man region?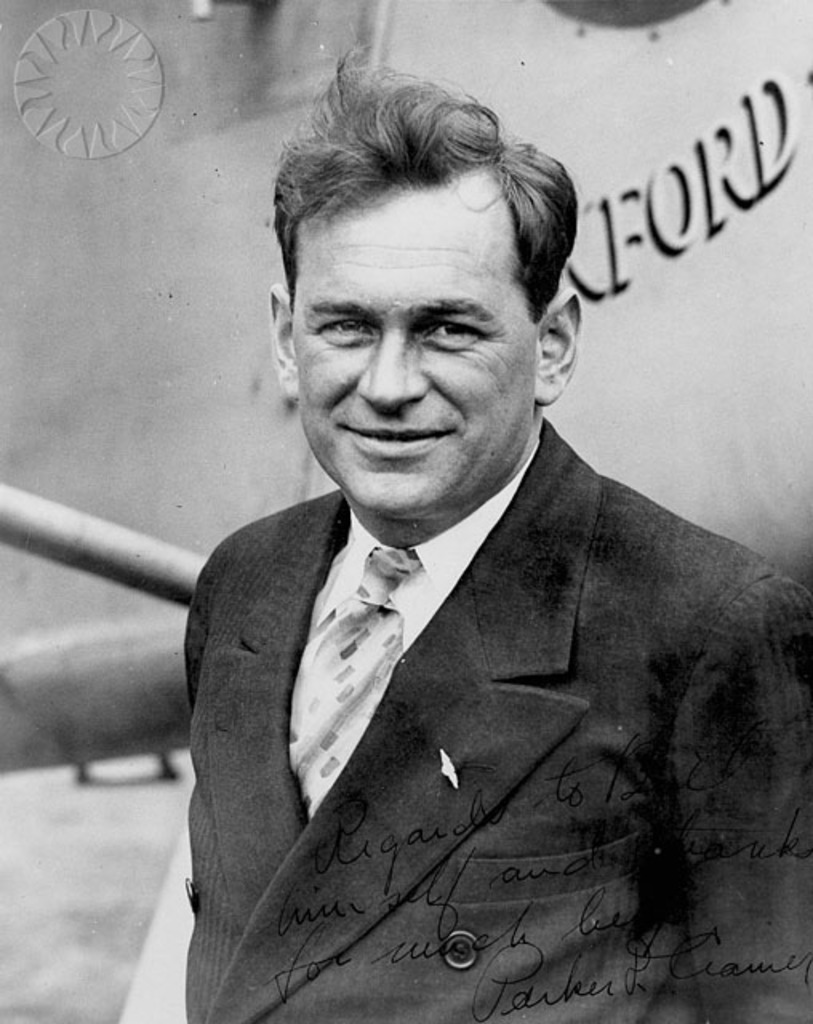
l=101, t=88, r=808, b=1010
